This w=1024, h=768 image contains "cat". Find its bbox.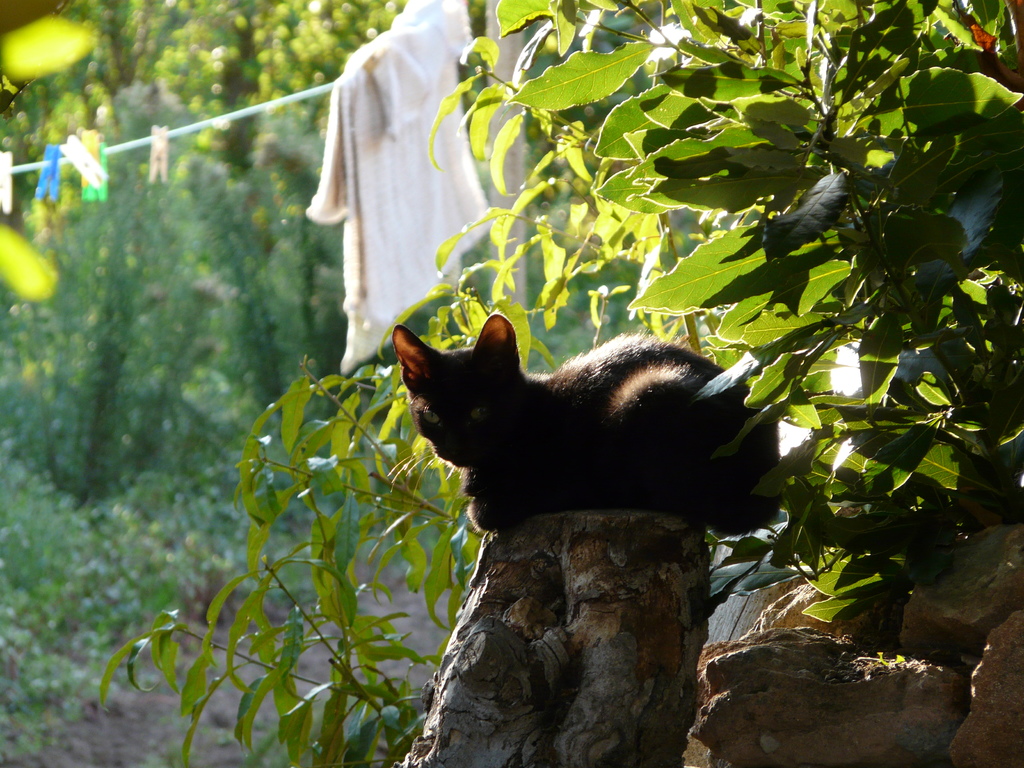
[390,304,789,543].
